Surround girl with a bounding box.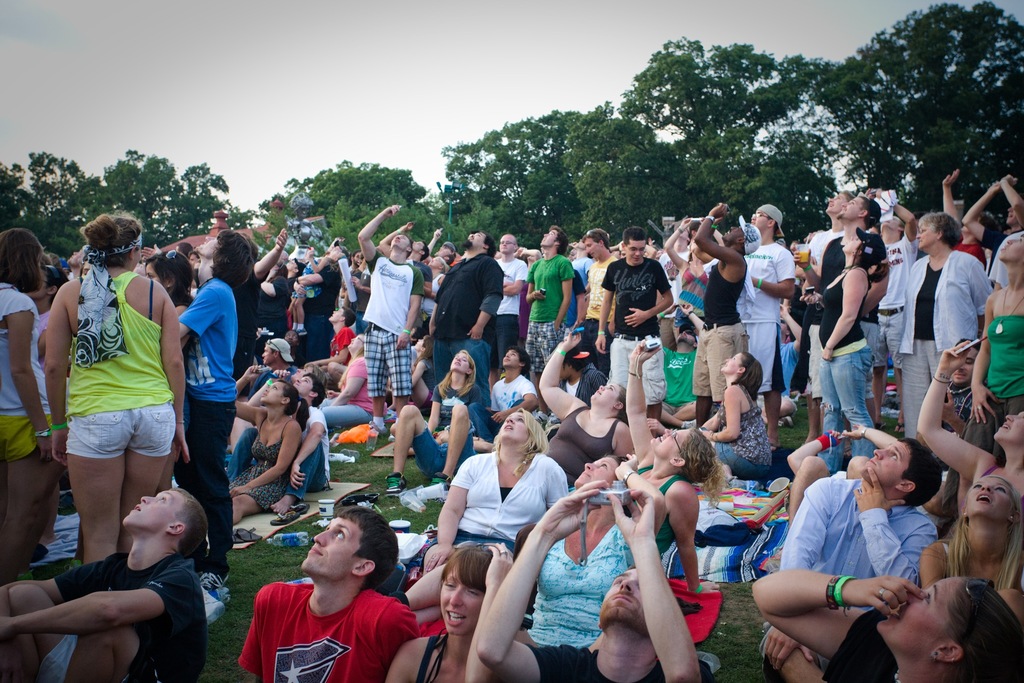
x1=699, y1=352, x2=772, y2=479.
